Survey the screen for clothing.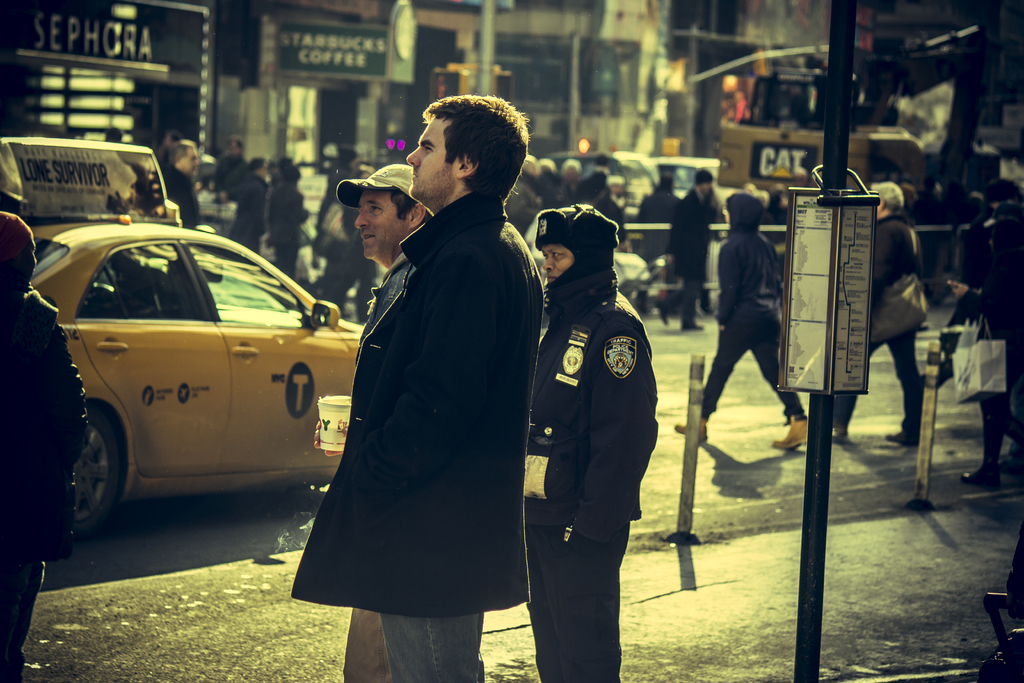
Survey found: <box>227,170,269,252</box>.
